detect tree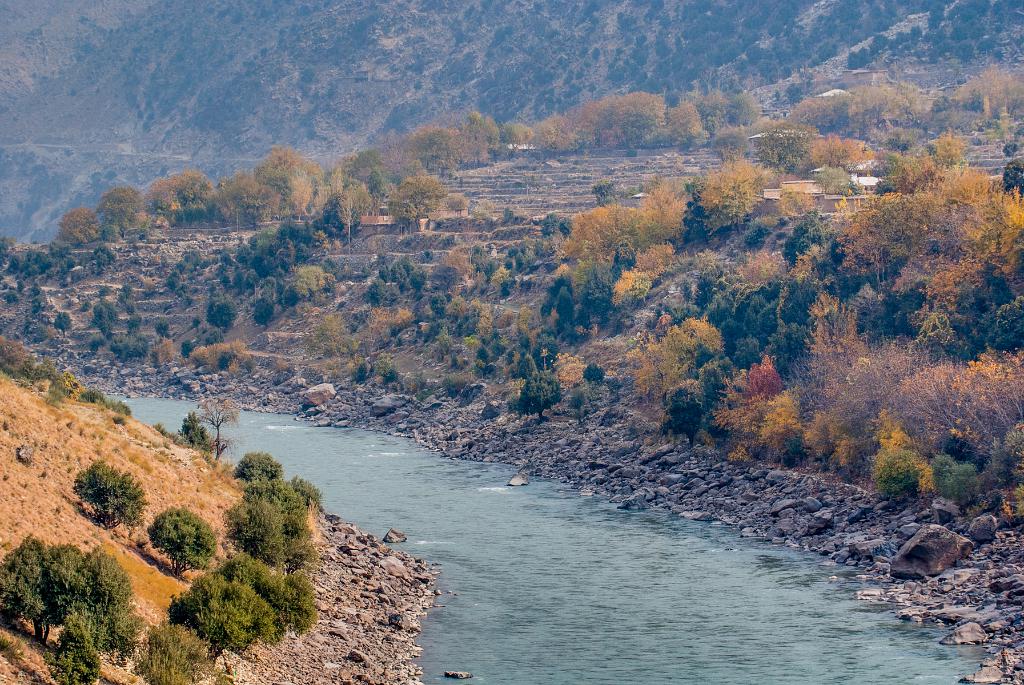
bbox=[234, 453, 281, 483]
